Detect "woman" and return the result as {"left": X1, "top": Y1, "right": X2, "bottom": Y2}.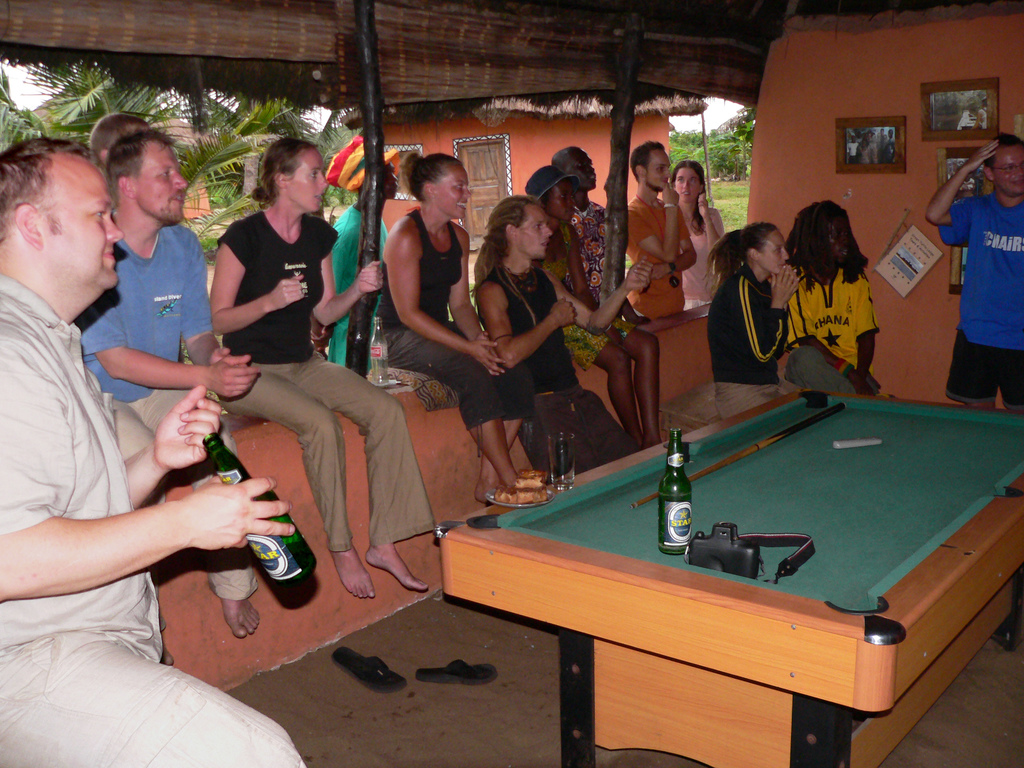
{"left": 376, "top": 153, "right": 544, "bottom": 506}.
